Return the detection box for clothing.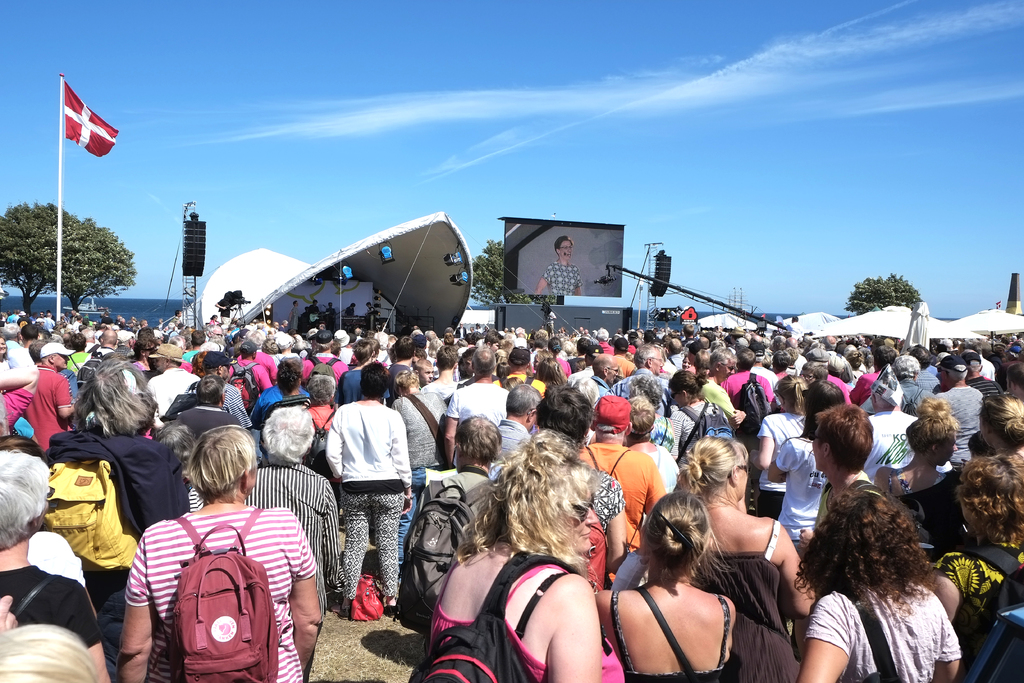
[x1=147, y1=368, x2=195, y2=416].
